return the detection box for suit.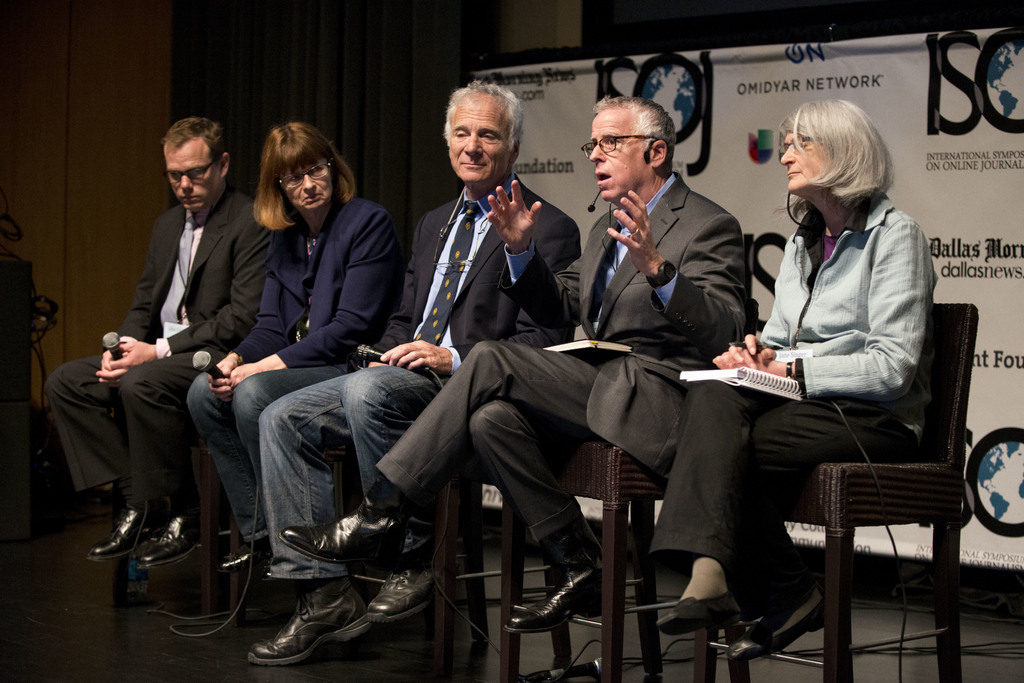
select_region(375, 174, 746, 541).
